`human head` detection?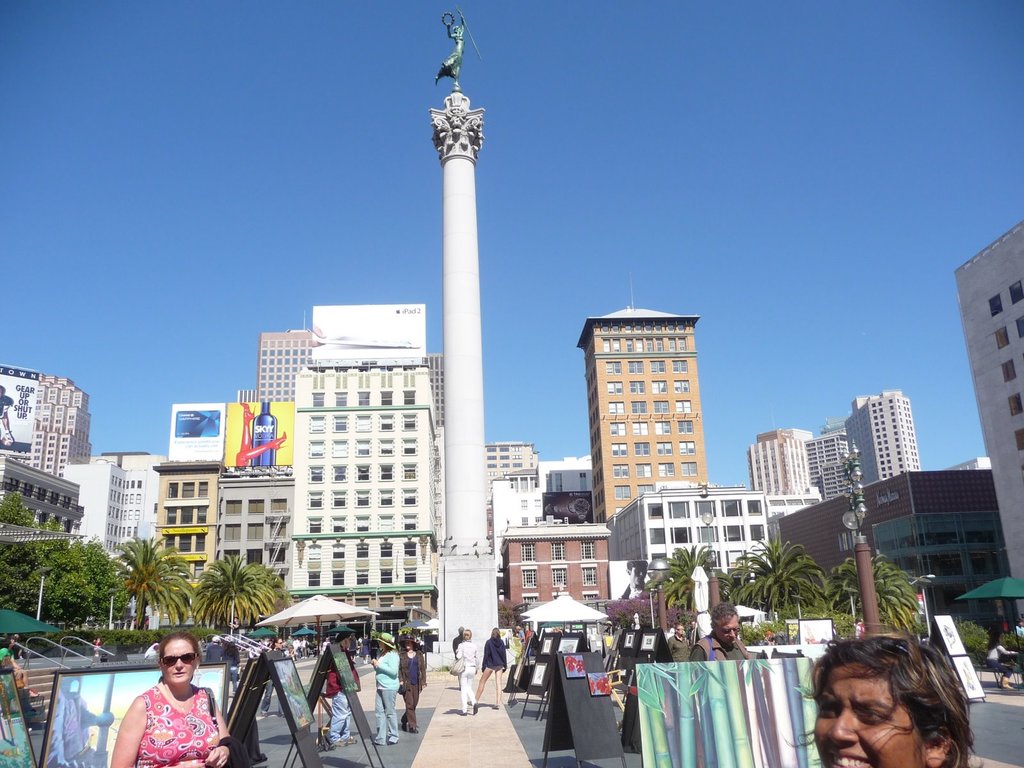
[625,560,650,586]
